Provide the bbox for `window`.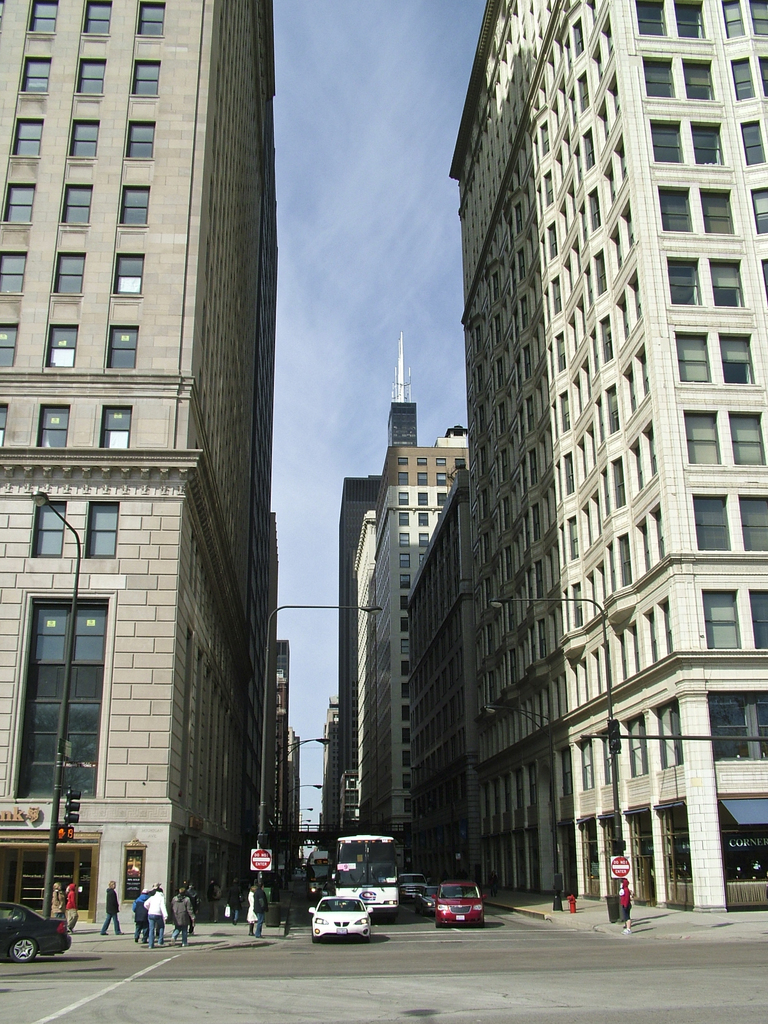
x1=614 y1=134 x2=632 y2=189.
